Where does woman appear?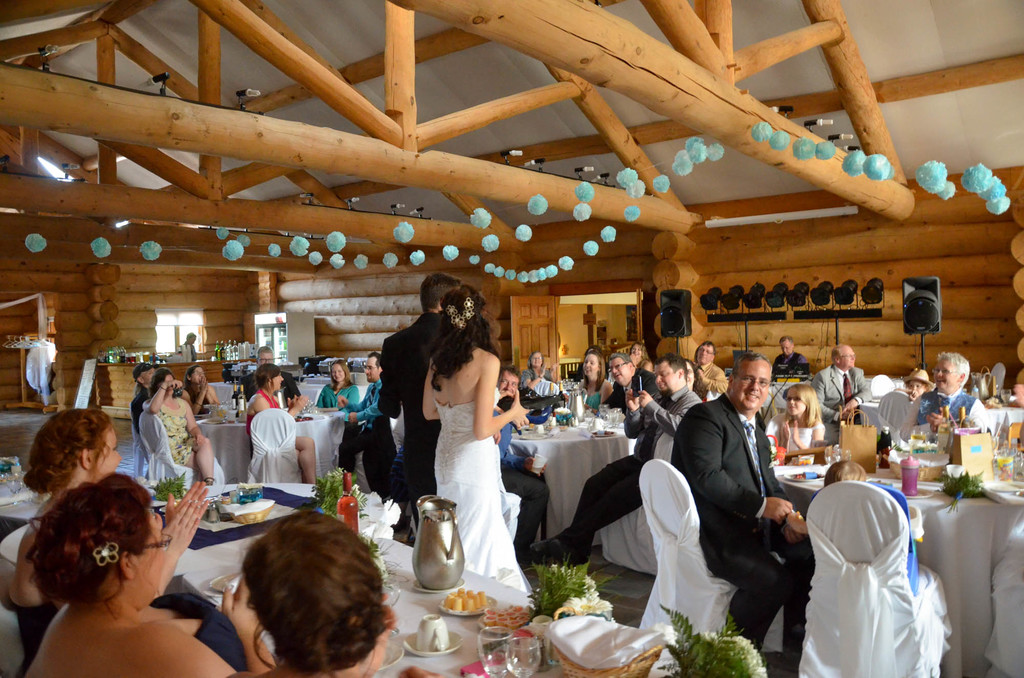
Appears at bbox(521, 348, 568, 398).
